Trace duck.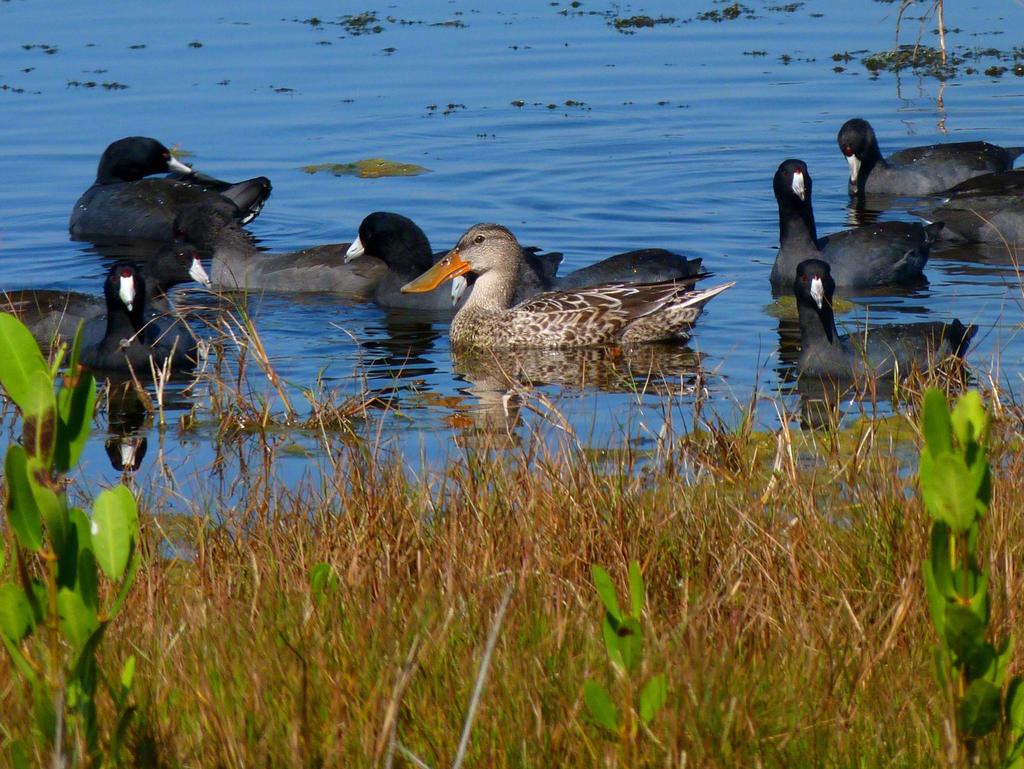
Traced to l=764, t=154, r=943, b=289.
